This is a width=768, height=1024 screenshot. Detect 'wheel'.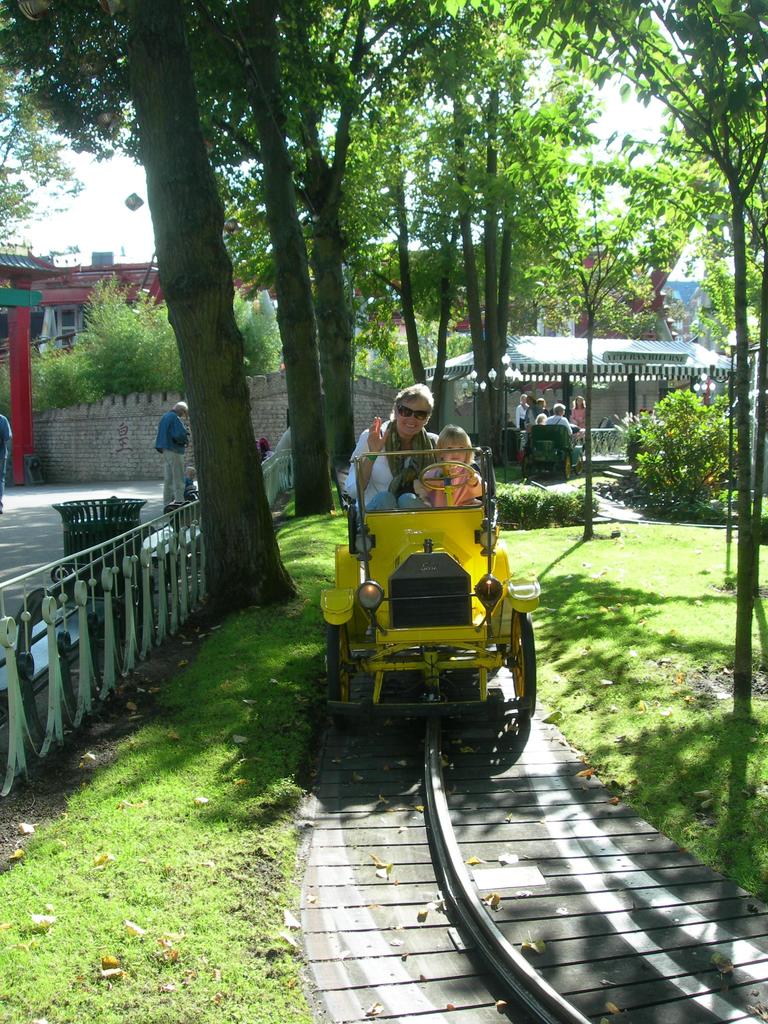
(left=328, top=623, right=352, bottom=700).
